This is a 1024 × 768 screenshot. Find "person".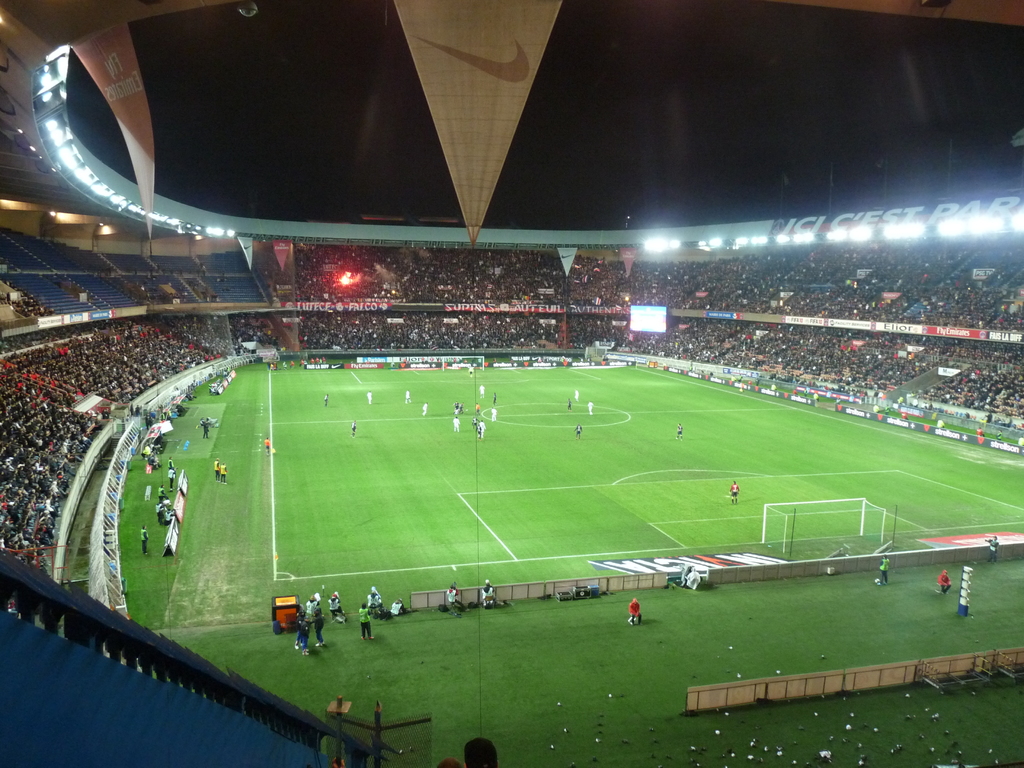
Bounding box: bbox=(328, 594, 348, 616).
